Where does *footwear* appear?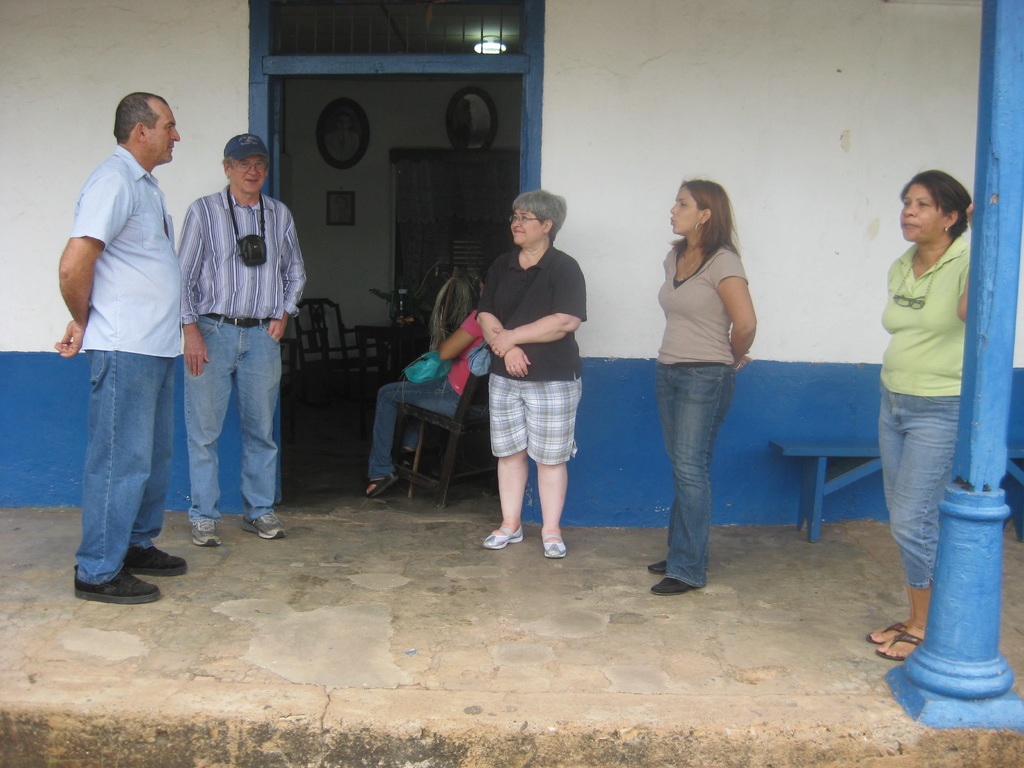
Appears at 74/568/161/601.
